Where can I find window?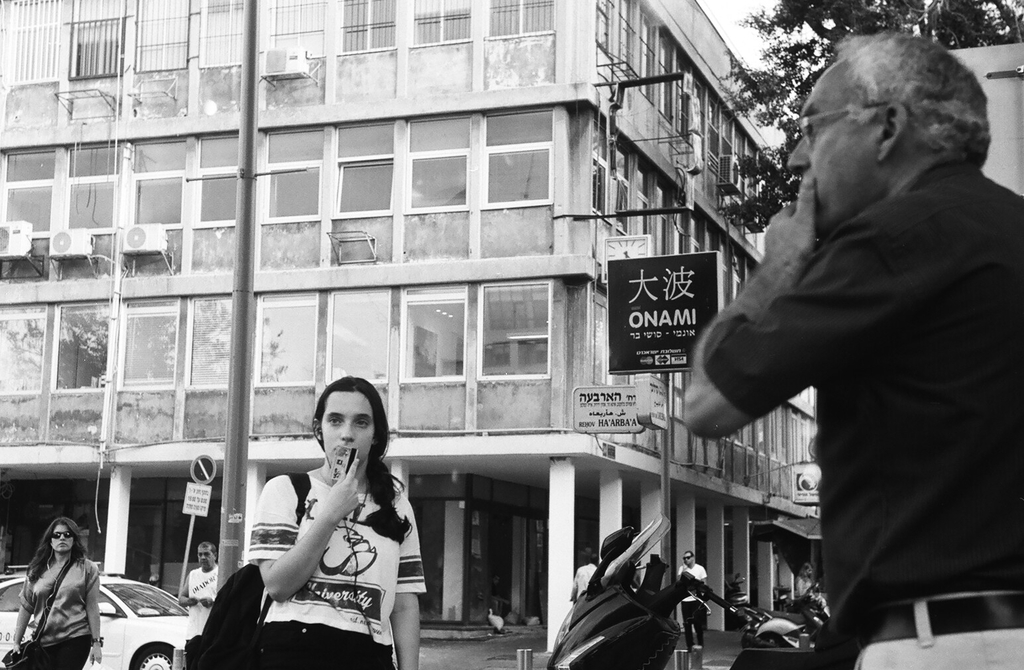
You can find it at 202,176,247,223.
